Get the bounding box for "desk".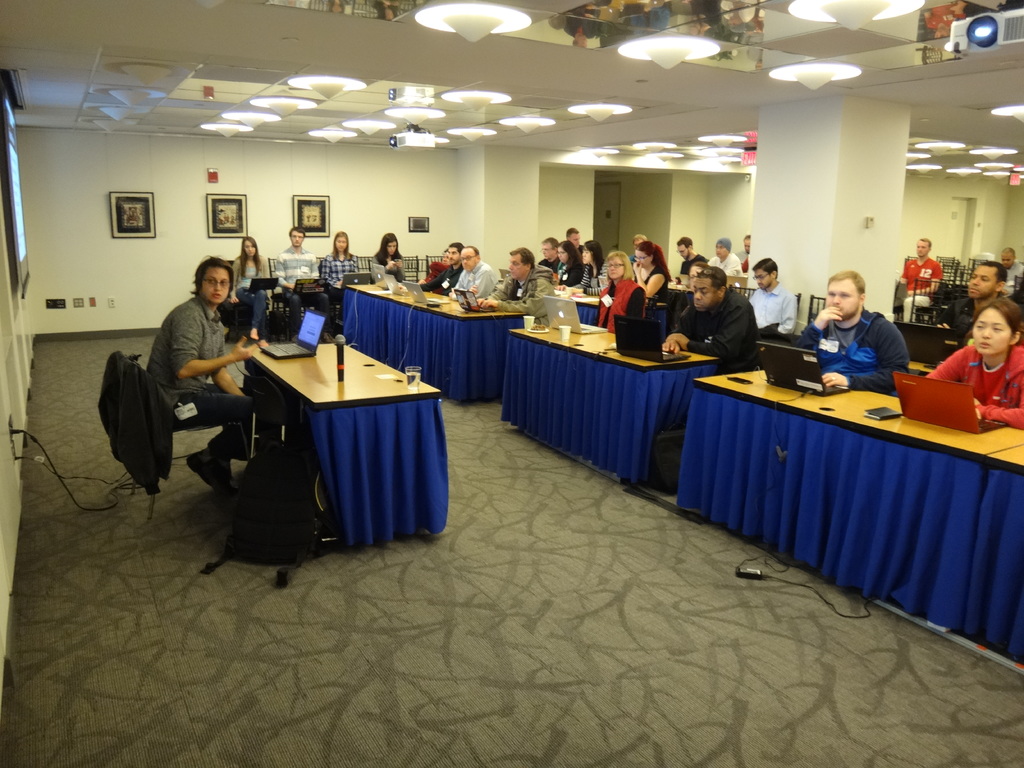
500 317 724 491.
